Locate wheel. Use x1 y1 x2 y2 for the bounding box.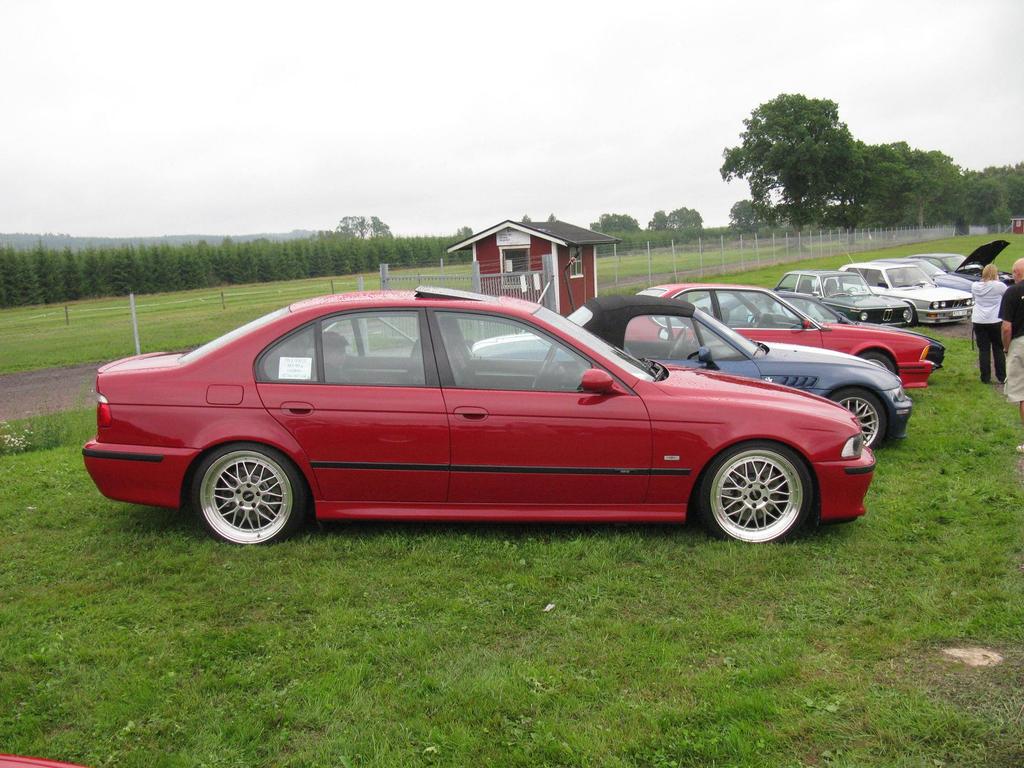
532 339 558 389.
